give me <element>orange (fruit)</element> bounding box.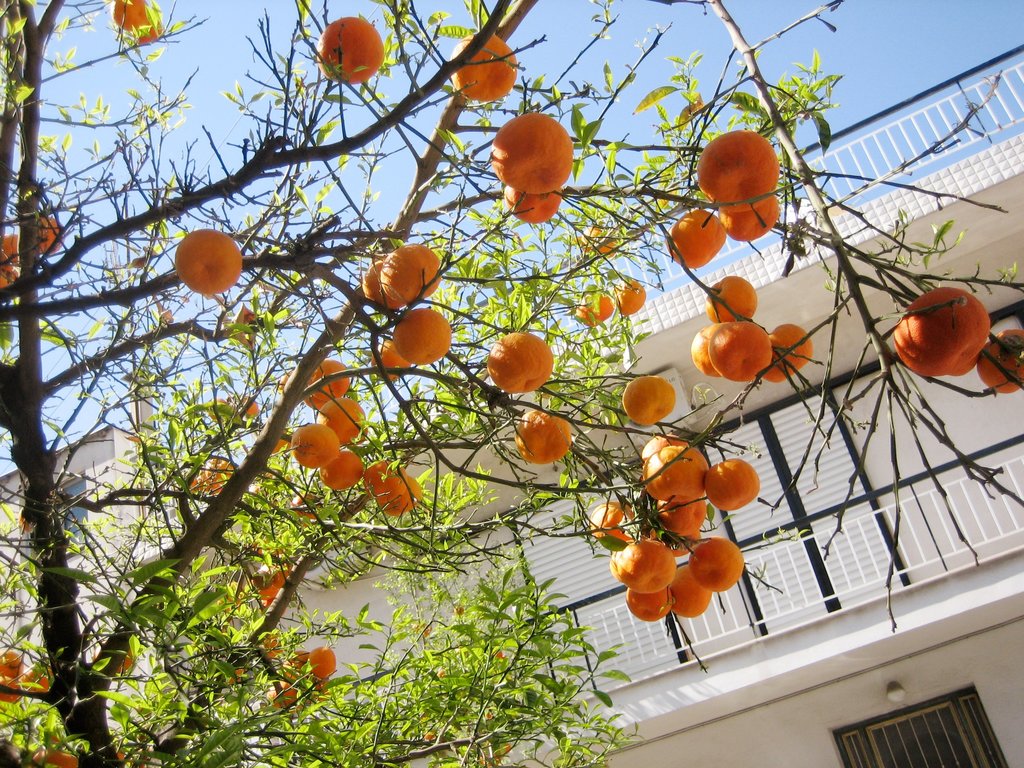
left=700, top=453, right=764, bottom=509.
